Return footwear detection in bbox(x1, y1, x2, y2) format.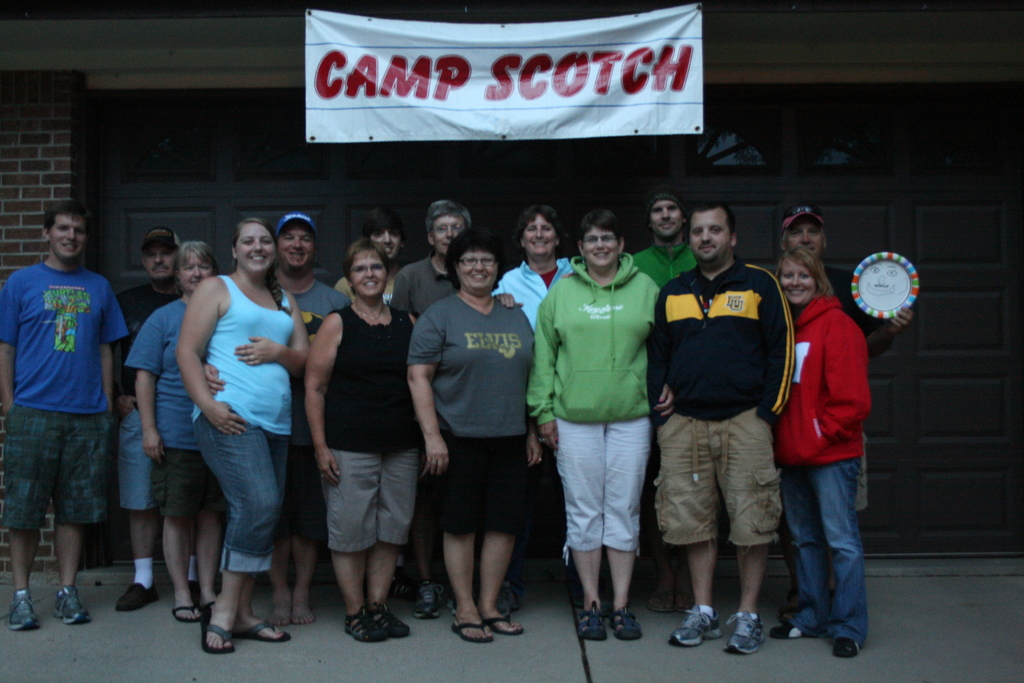
bbox(580, 604, 609, 641).
